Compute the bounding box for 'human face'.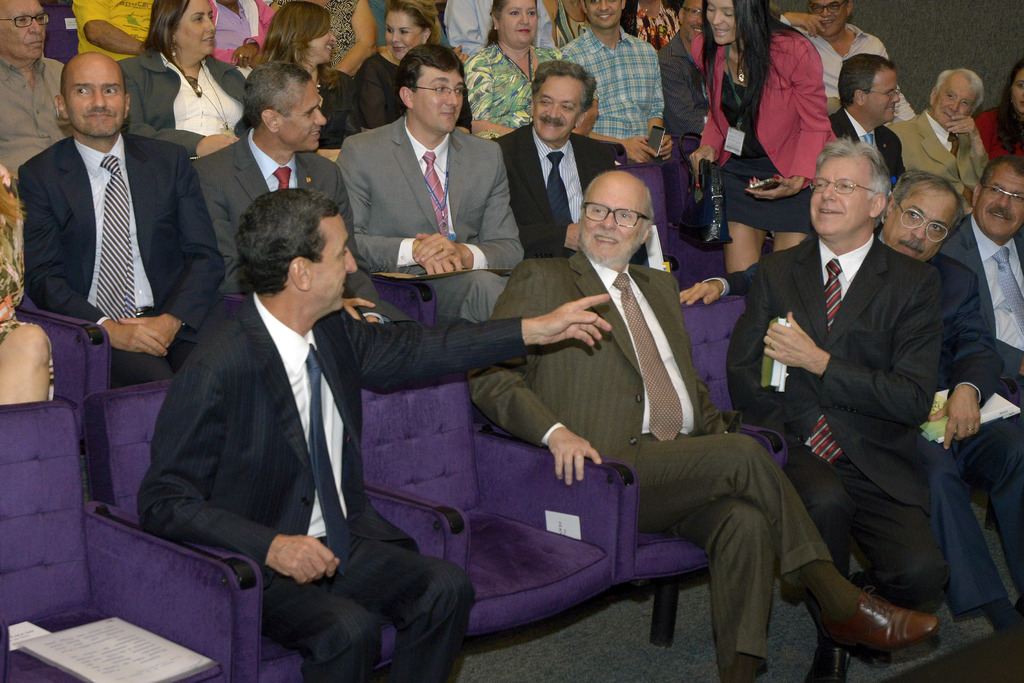
rect(580, 178, 644, 259).
